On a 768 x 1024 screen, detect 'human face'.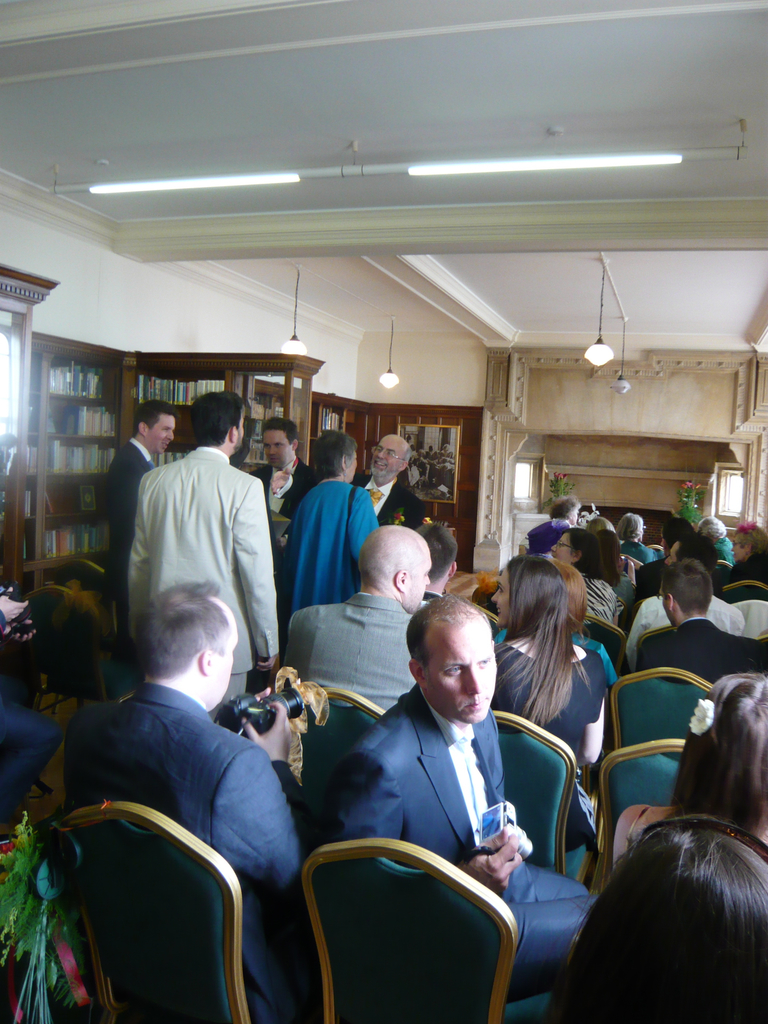
(left=730, top=539, right=746, bottom=558).
